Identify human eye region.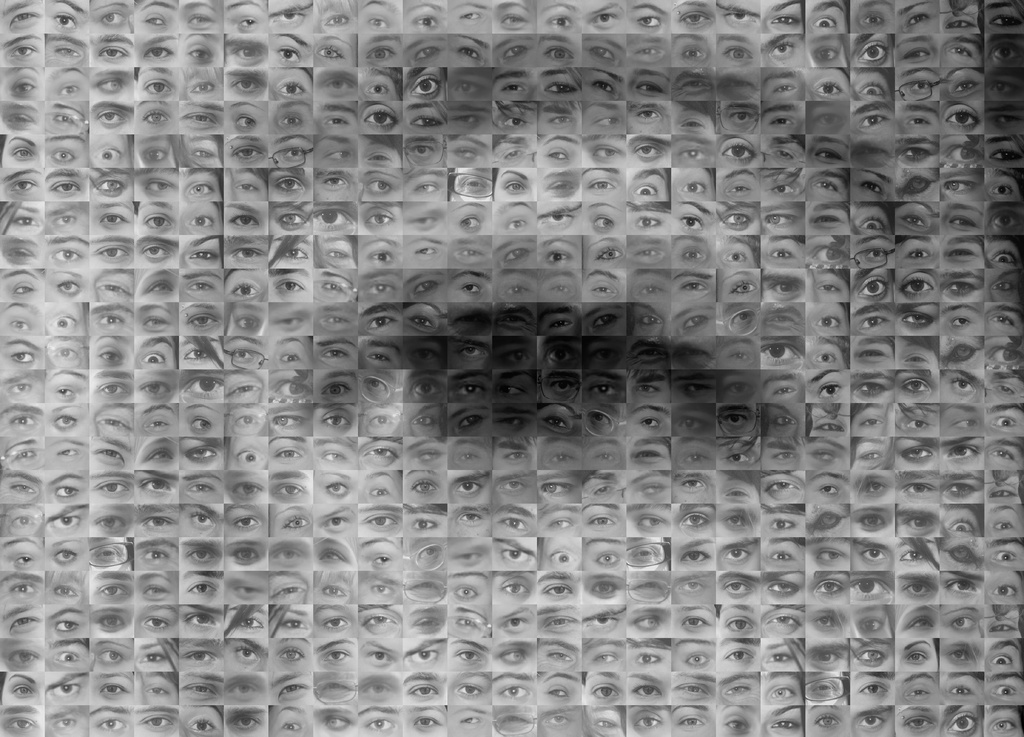
Region: select_region(454, 583, 477, 600).
